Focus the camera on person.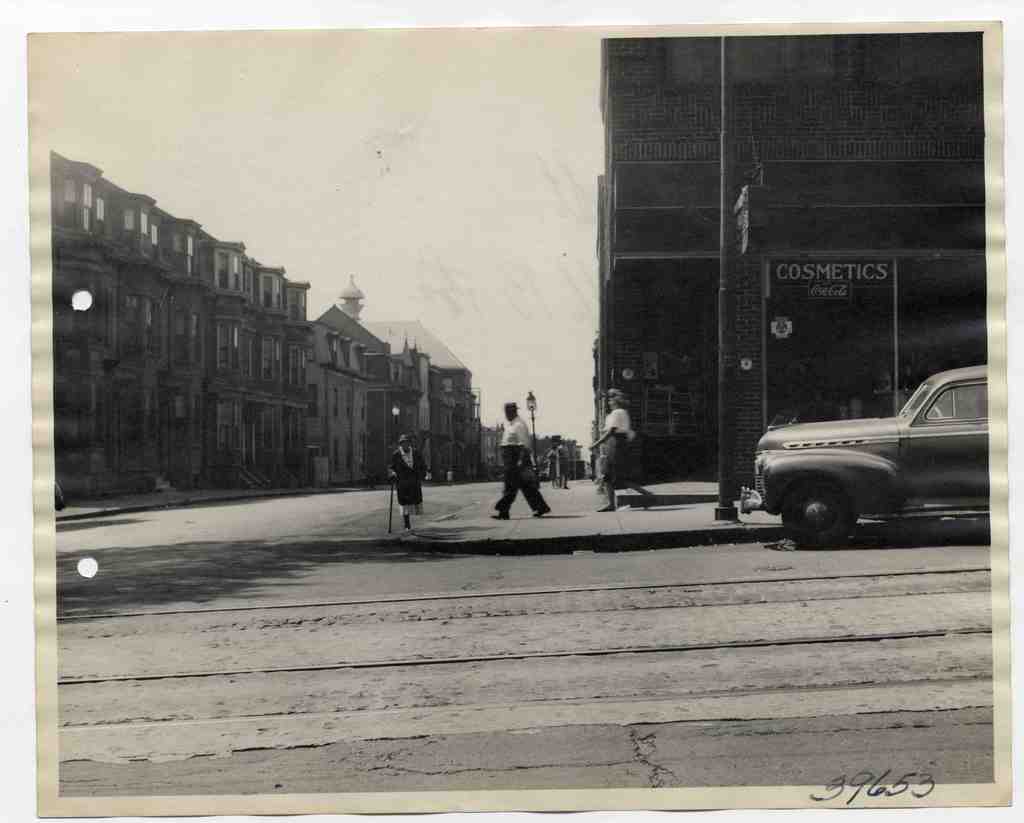
Focus region: 490,403,552,520.
